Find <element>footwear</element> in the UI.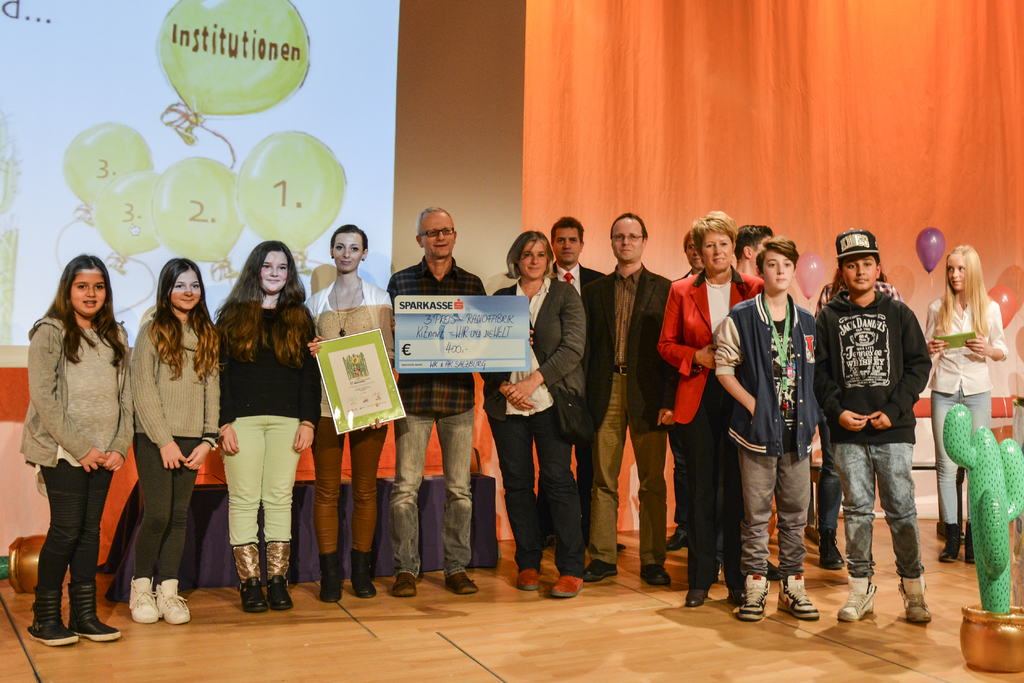
UI element at [836,580,879,623].
